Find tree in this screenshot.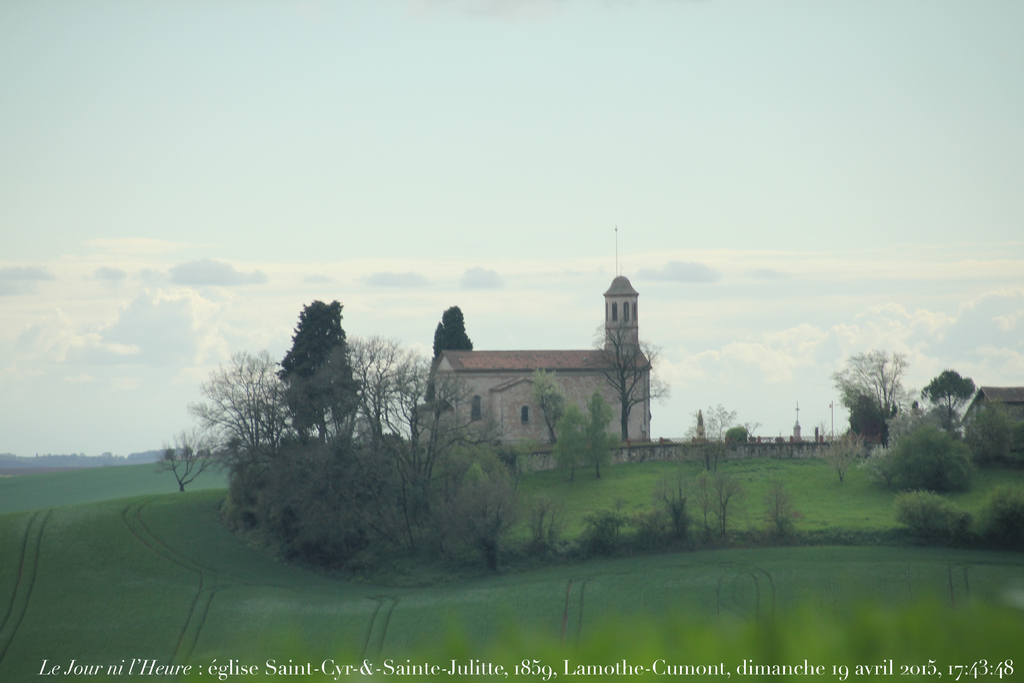
The bounding box for tree is <region>527, 367, 572, 441</region>.
